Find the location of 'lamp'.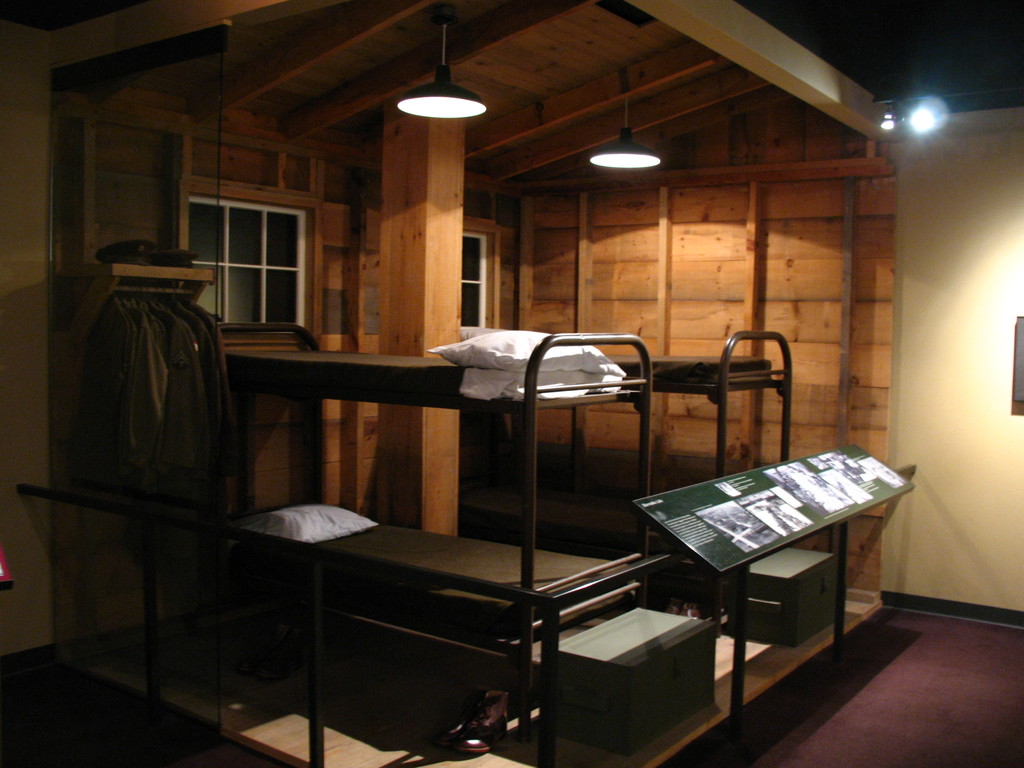
Location: Rect(900, 67, 956, 134).
